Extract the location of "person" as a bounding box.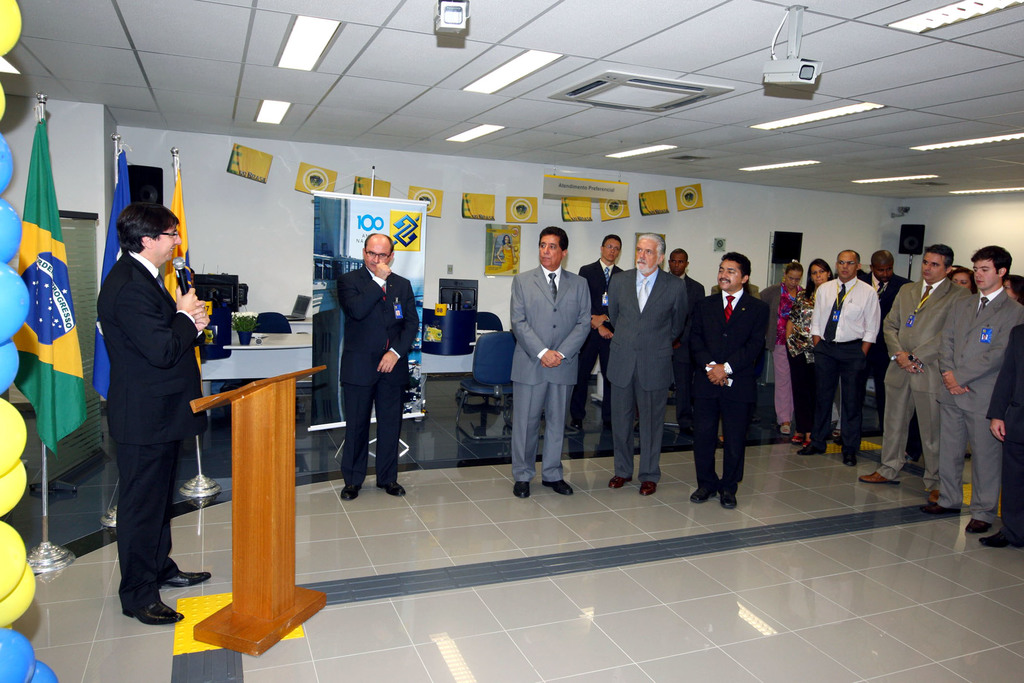
577,223,632,459.
